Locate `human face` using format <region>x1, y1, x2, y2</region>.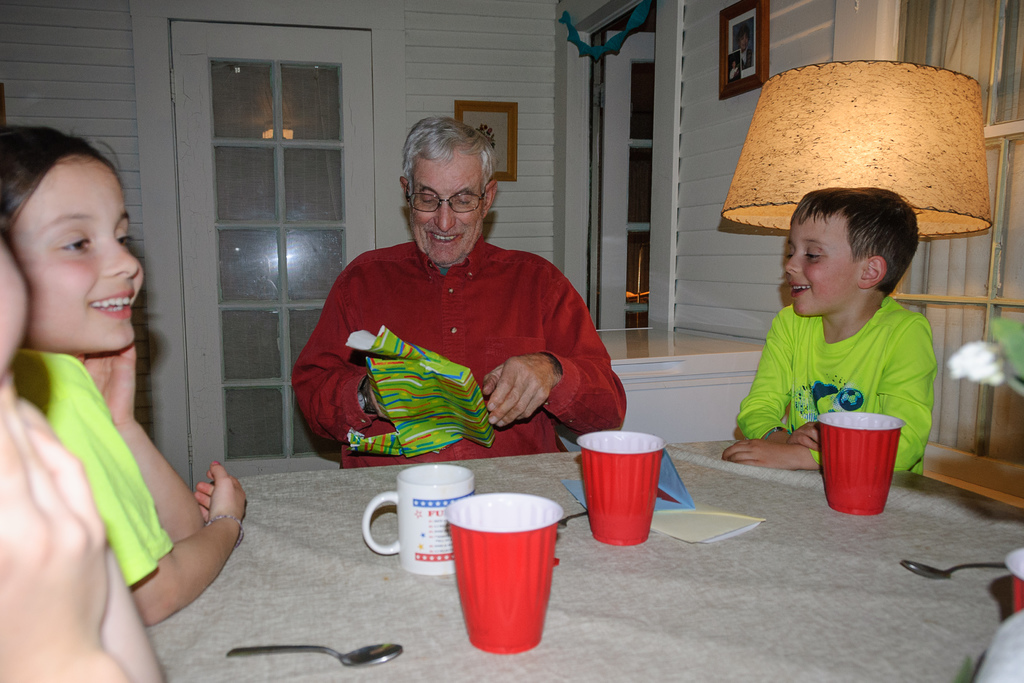
<region>9, 151, 141, 358</region>.
